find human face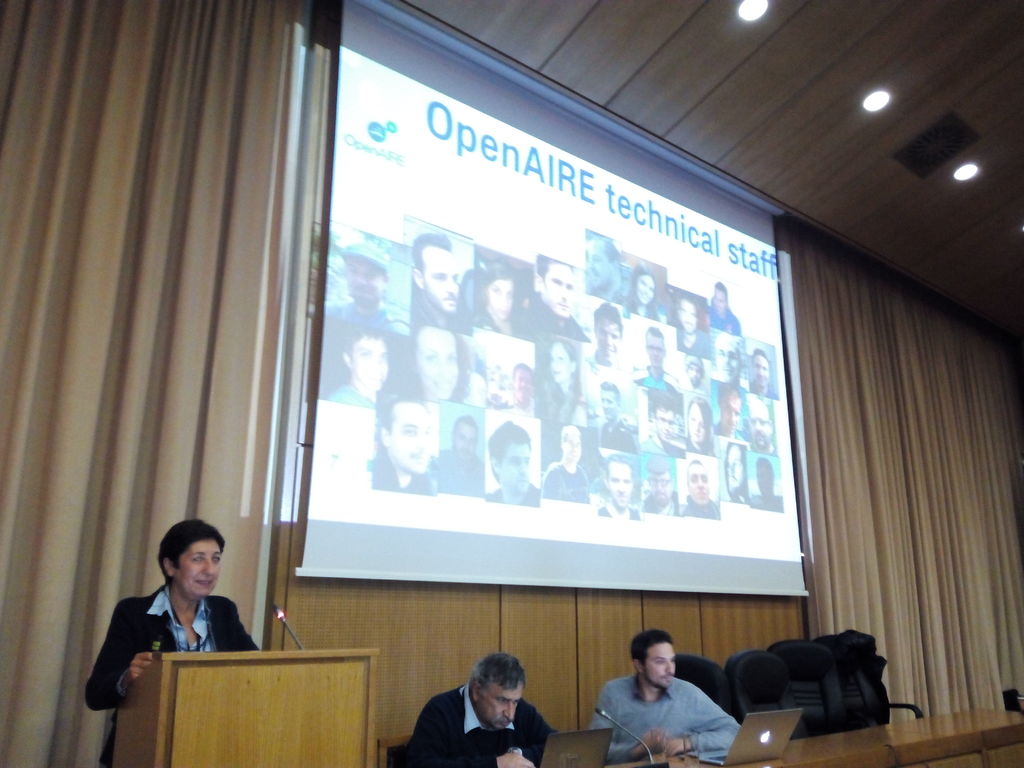
[605, 461, 630, 505]
